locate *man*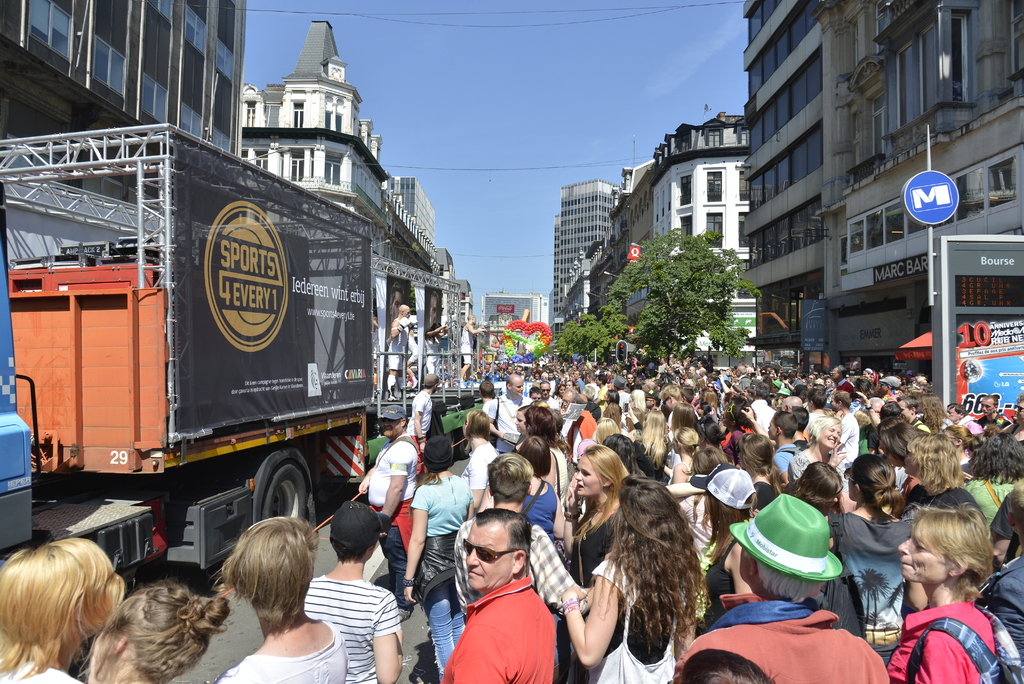
crop(444, 508, 555, 683)
